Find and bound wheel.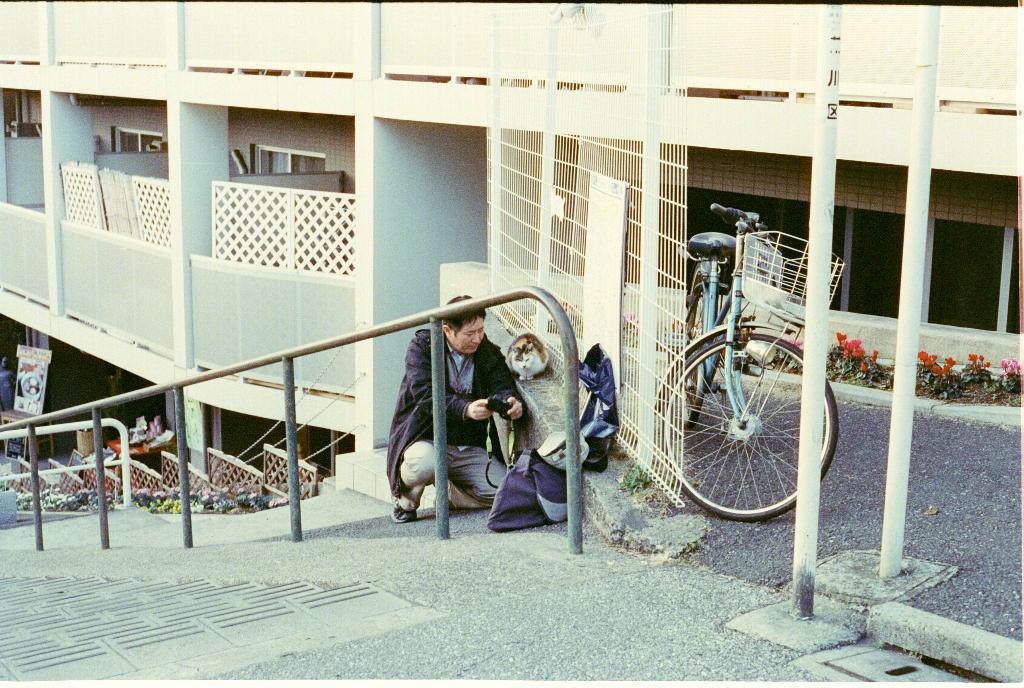
Bound: 655/328/838/512.
